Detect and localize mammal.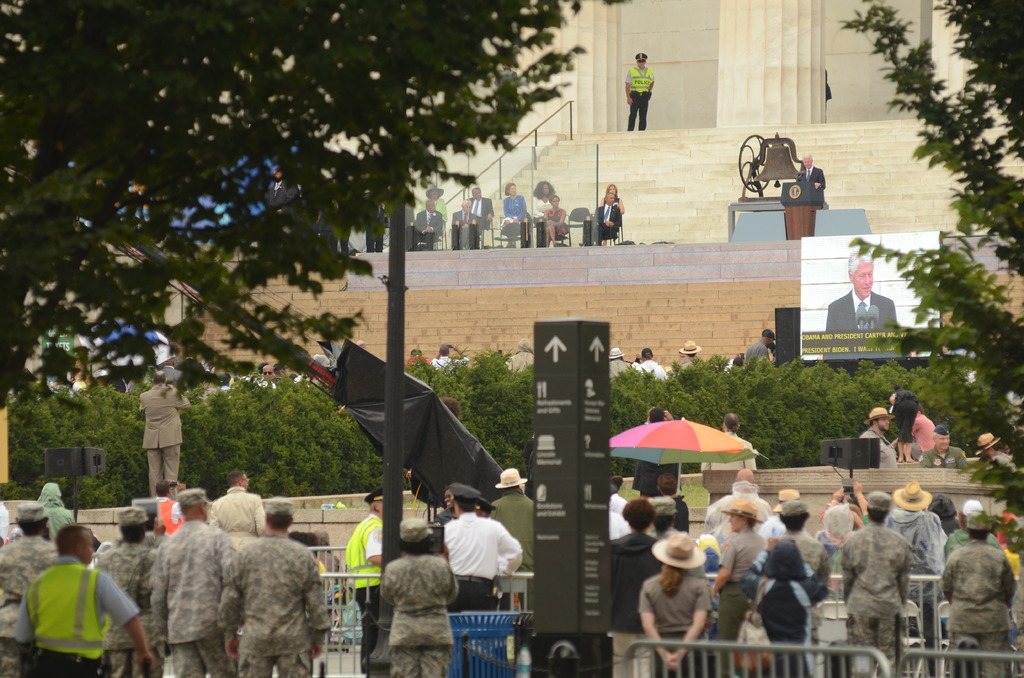
Localized at Rect(821, 248, 906, 356).
